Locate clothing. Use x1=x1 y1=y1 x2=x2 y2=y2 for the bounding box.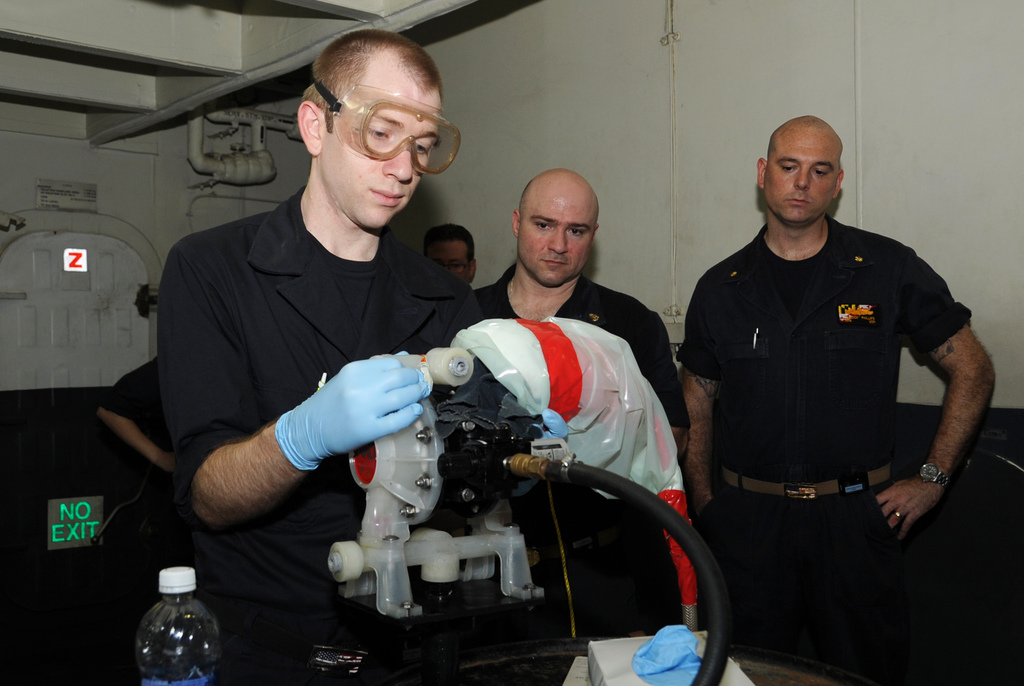
x1=680 y1=180 x2=979 y2=626.
